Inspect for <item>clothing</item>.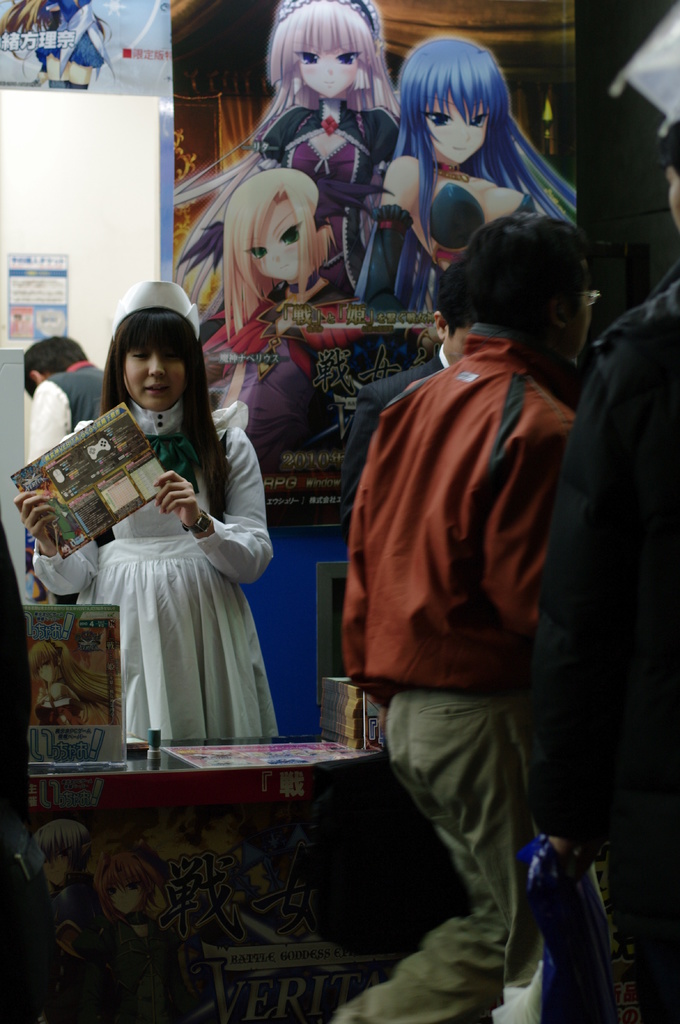
Inspection: pyautogui.locateOnScreen(328, 332, 679, 1023).
